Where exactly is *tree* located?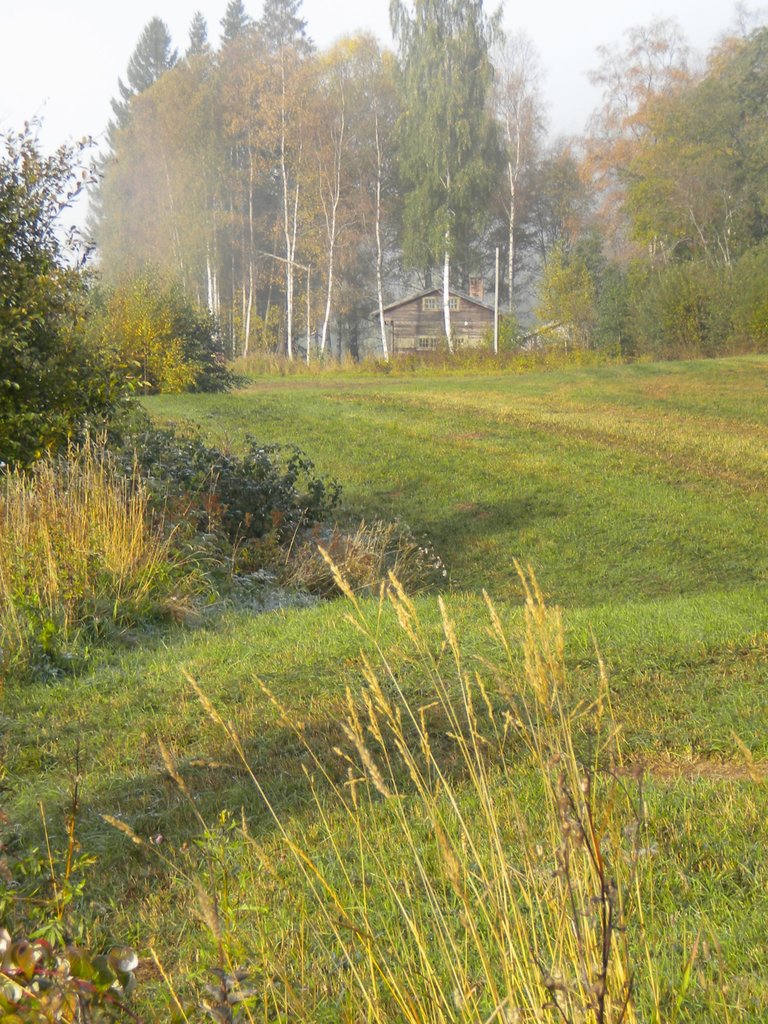
Its bounding box is pyautogui.locateOnScreen(0, 84, 164, 456).
